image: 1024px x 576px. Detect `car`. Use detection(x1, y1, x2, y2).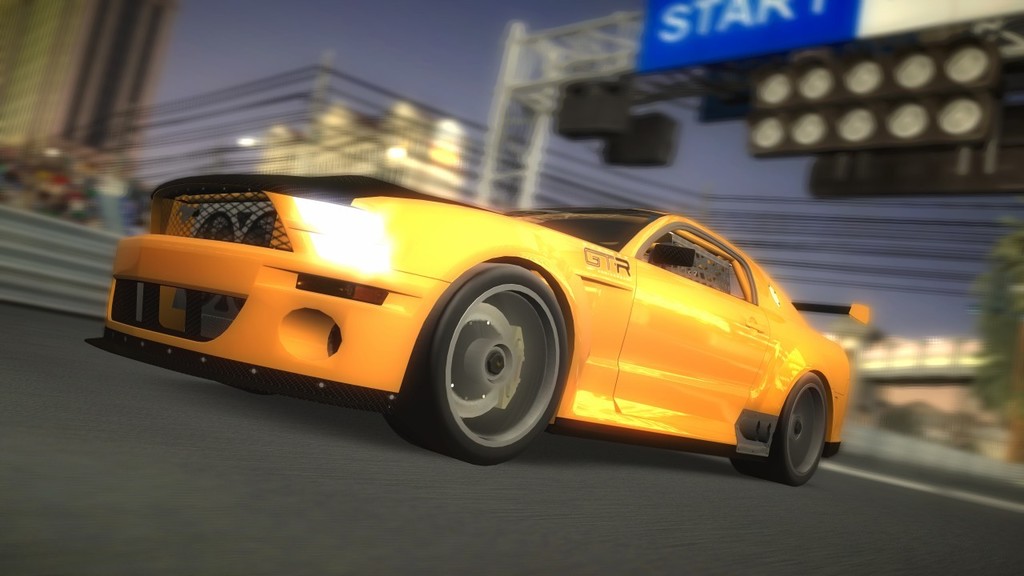
detection(86, 169, 873, 492).
